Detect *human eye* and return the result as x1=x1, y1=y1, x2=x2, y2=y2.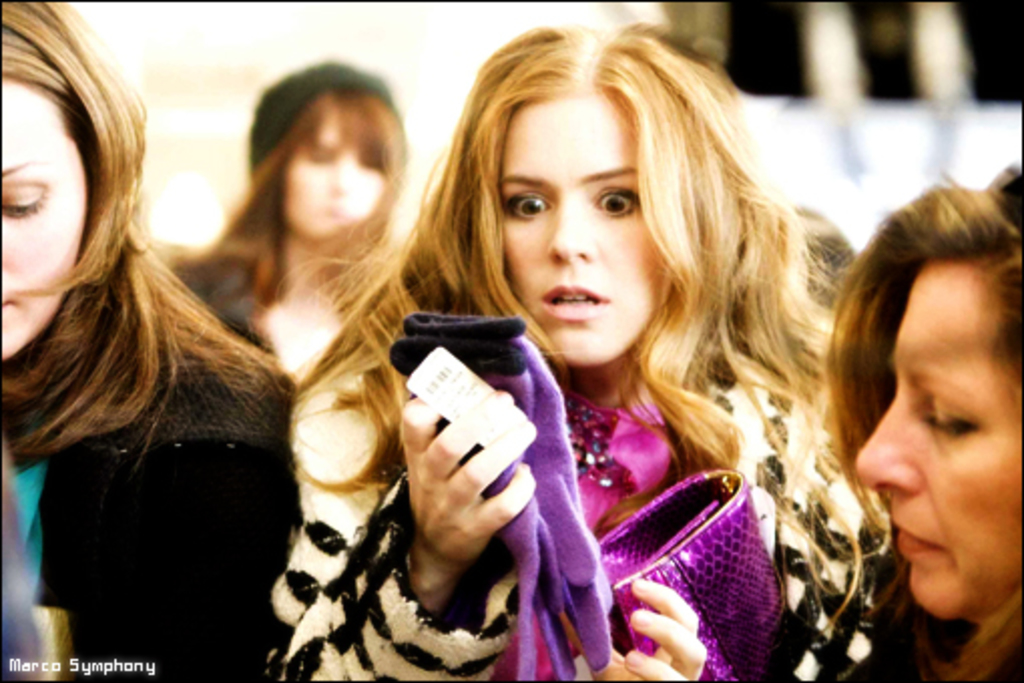
x1=0, y1=179, x2=40, y2=223.
